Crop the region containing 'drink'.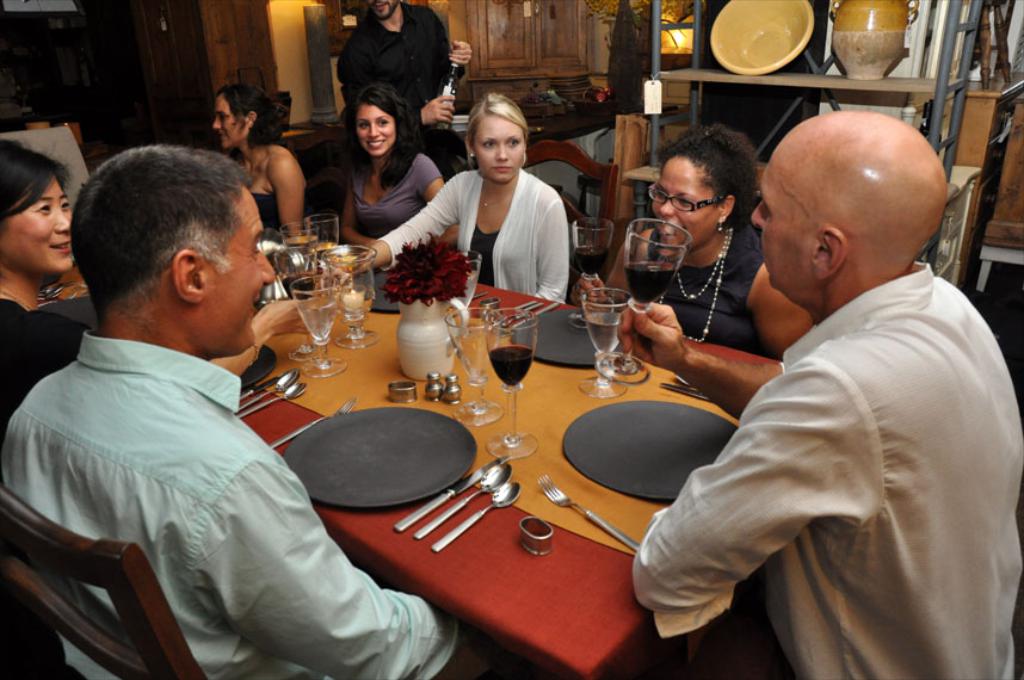
Crop region: box=[487, 347, 533, 387].
